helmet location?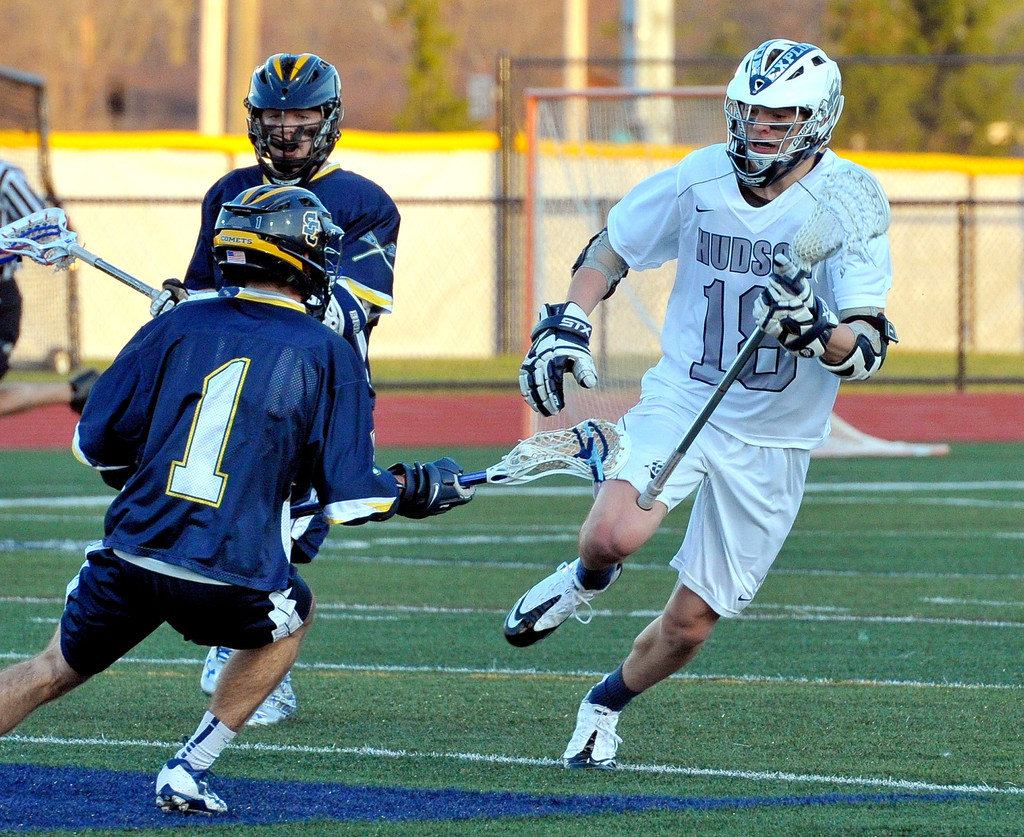
l=720, t=35, r=841, b=175
